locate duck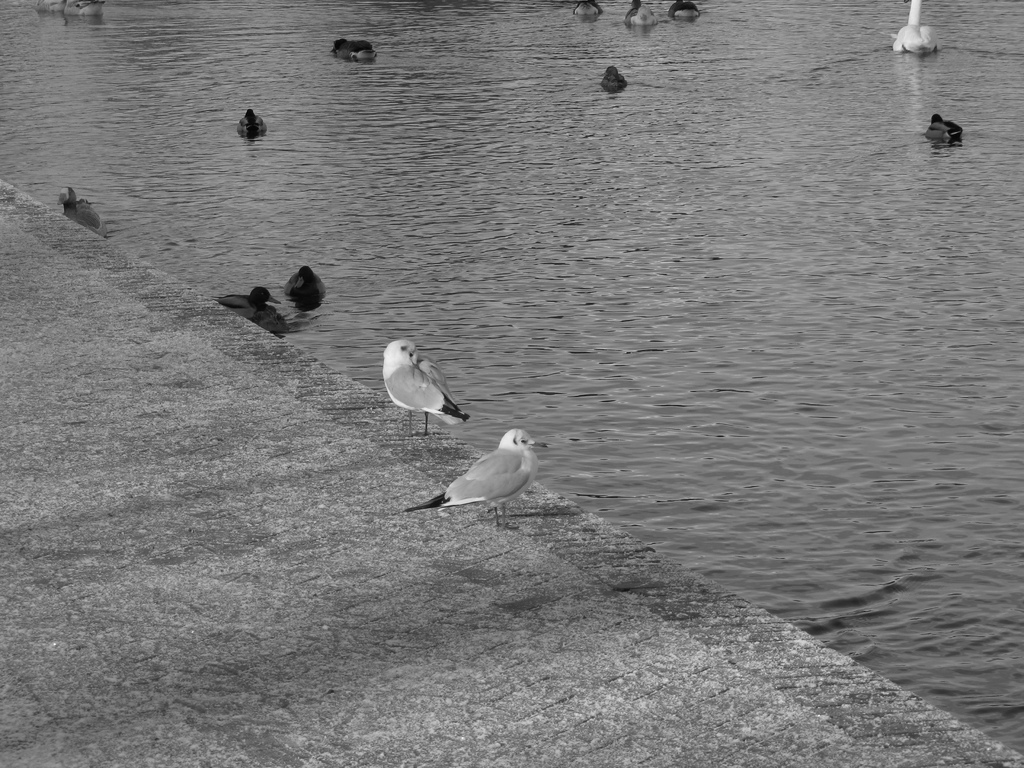
63/183/98/234
